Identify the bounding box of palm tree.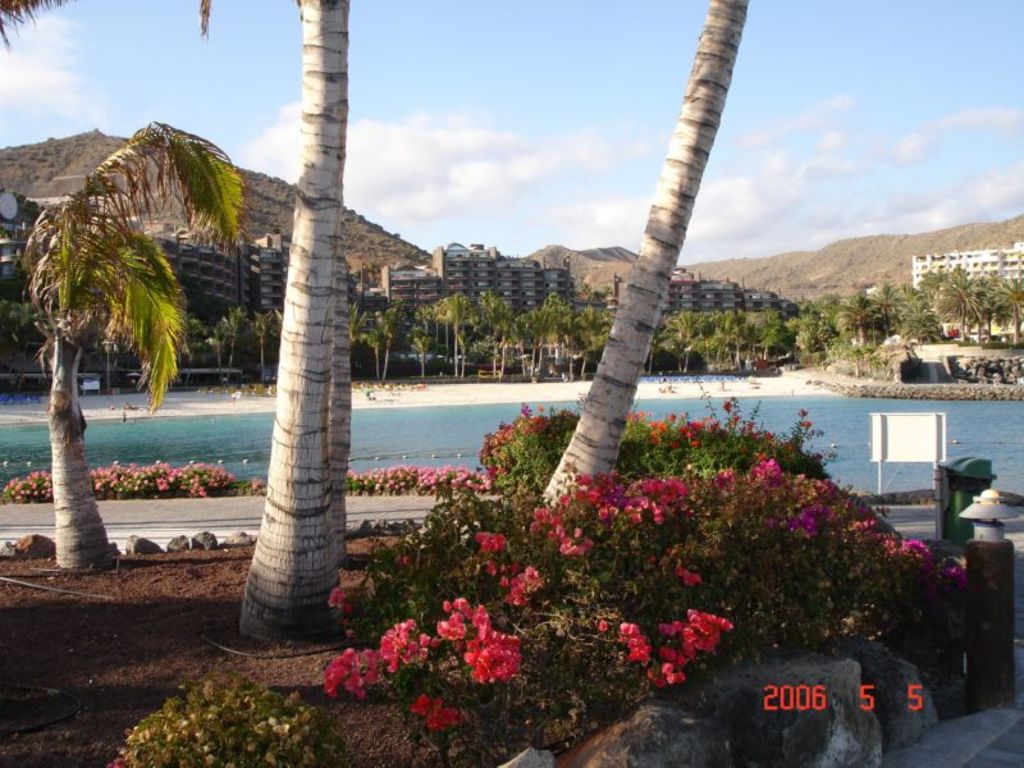
{"left": 687, "top": 283, "right": 756, "bottom": 365}.
